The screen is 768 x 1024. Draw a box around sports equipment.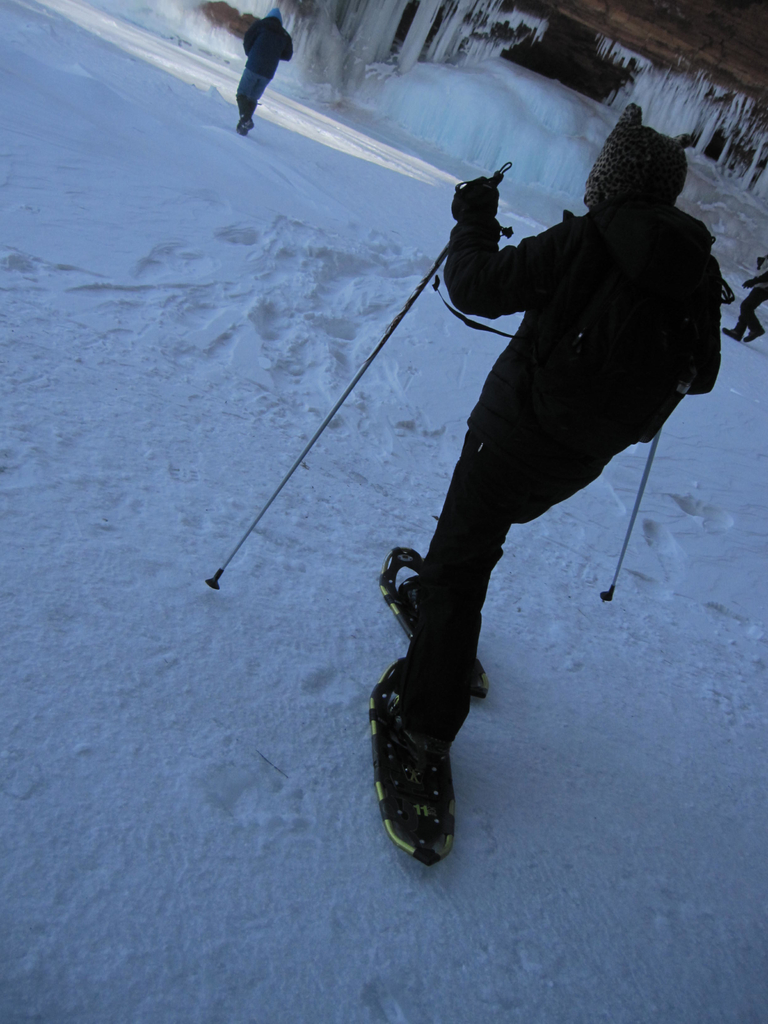
<bbox>205, 162, 513, 588</bbox>.
